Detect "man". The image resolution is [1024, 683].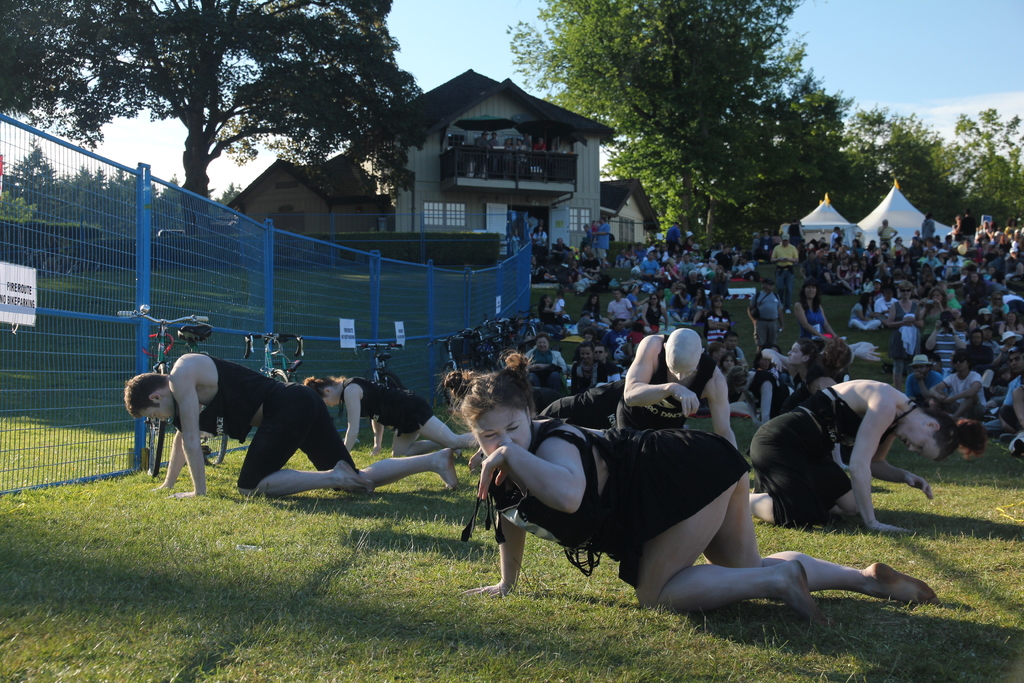
box=[641, 251, 662, 295].
